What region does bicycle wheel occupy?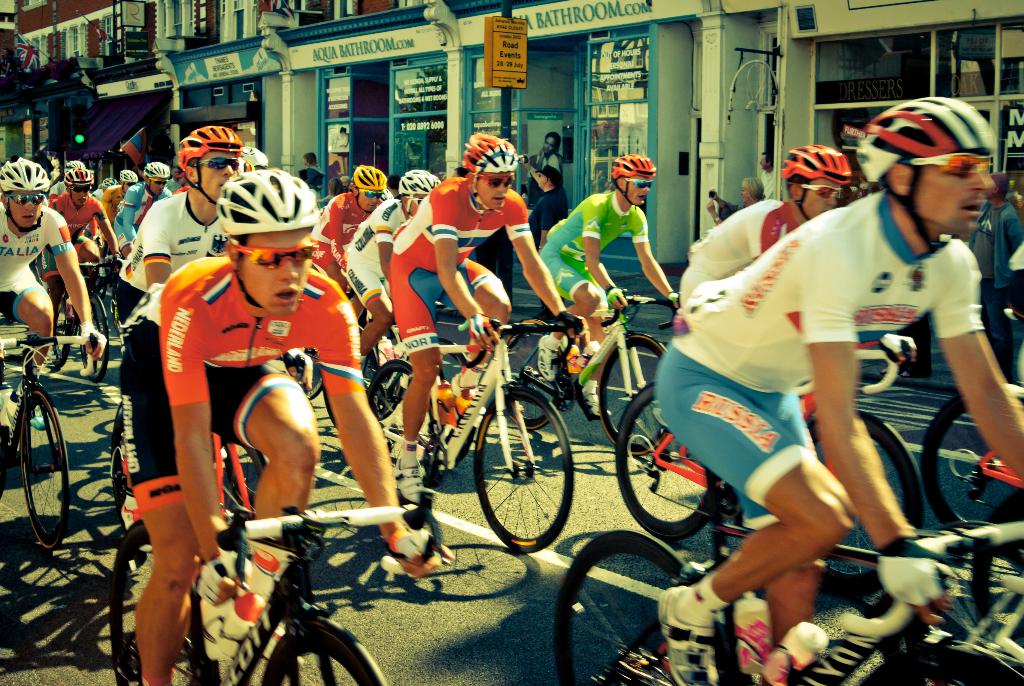
BBox(262, 626, 383, 685).
